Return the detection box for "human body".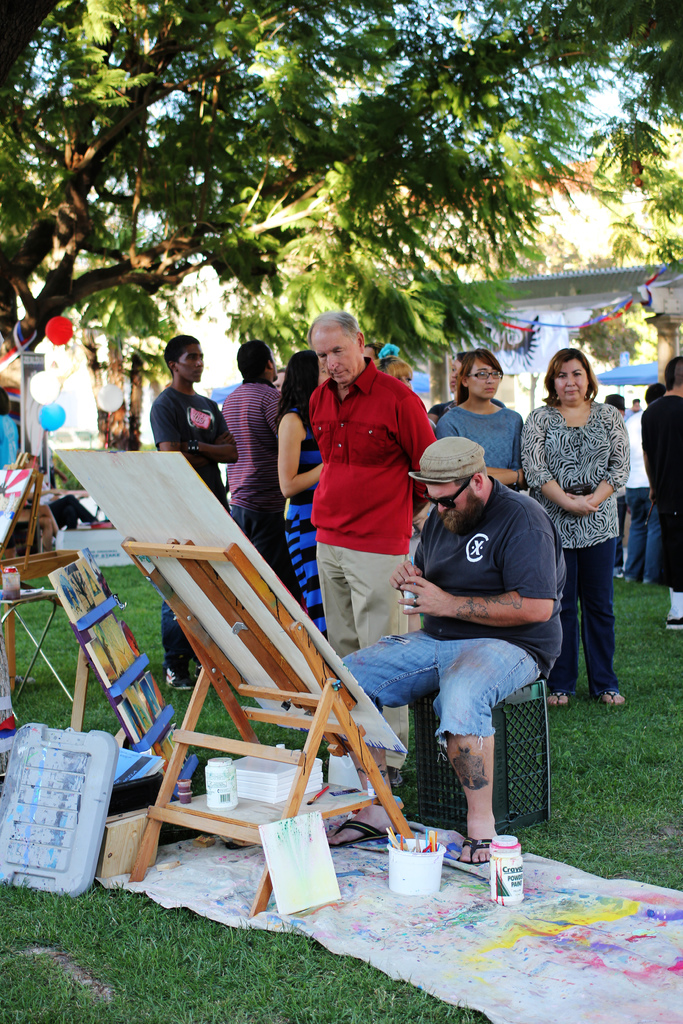
x1=441, y1=394, x2=514, y2=488.
